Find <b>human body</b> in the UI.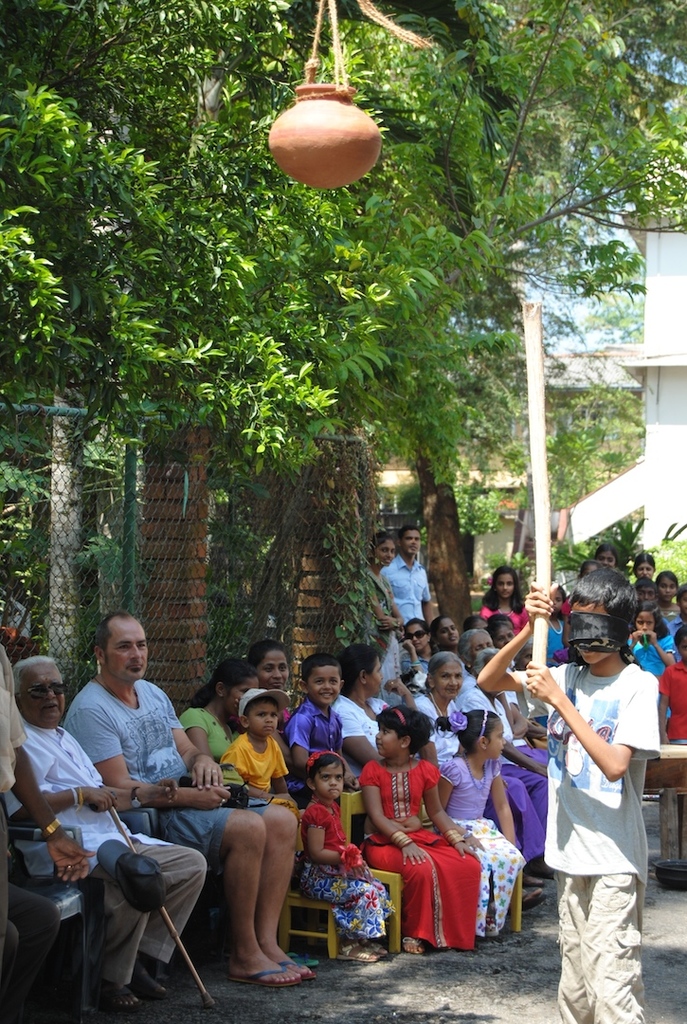
UI element at bbox=(348, 568, 403, 709).
